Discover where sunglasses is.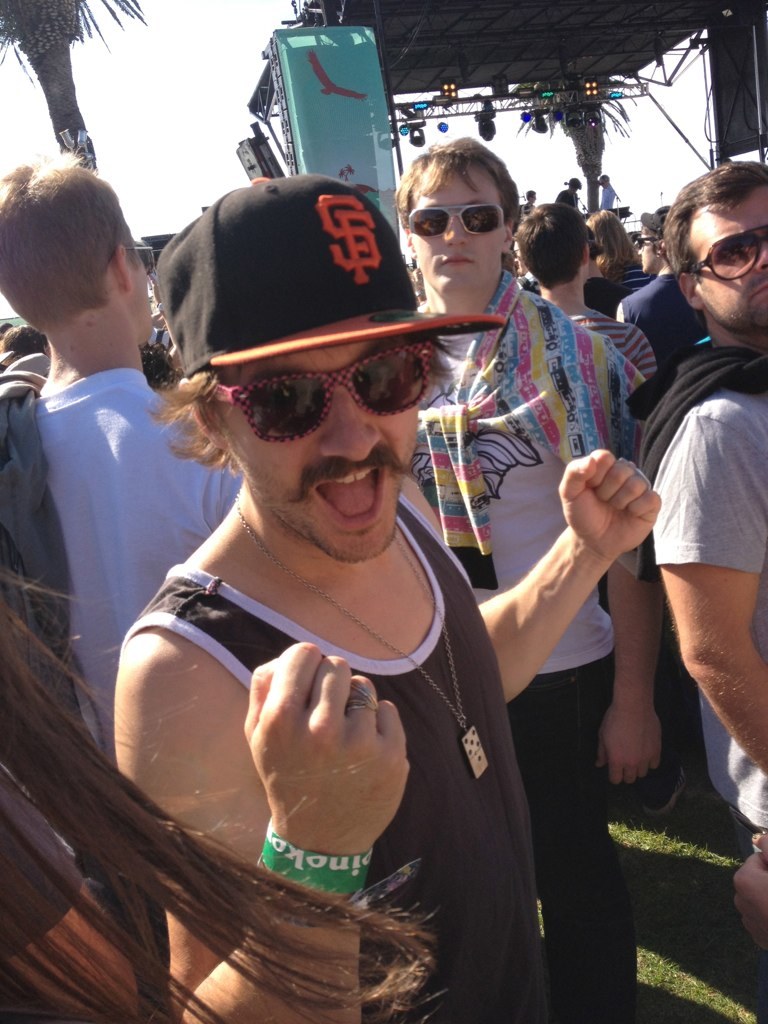
Discovered at rect(700, 232, 767, 283).
